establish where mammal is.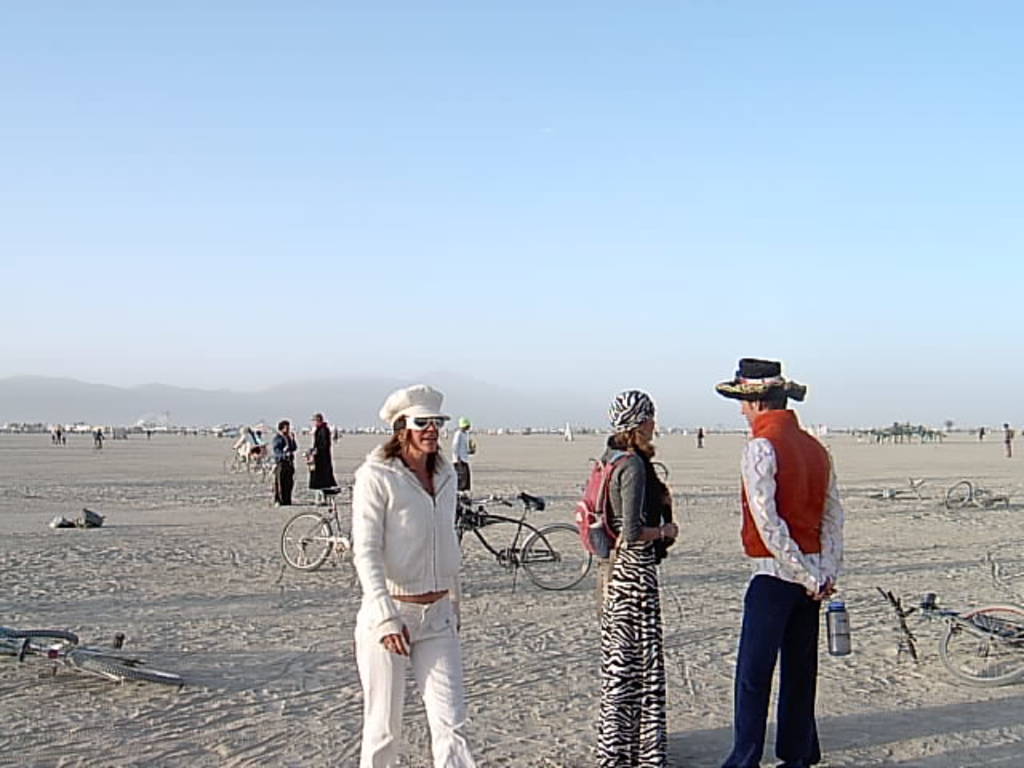
Established at {"x1": 707, "y1": 357, "x2": 848, "y2": 766}.
